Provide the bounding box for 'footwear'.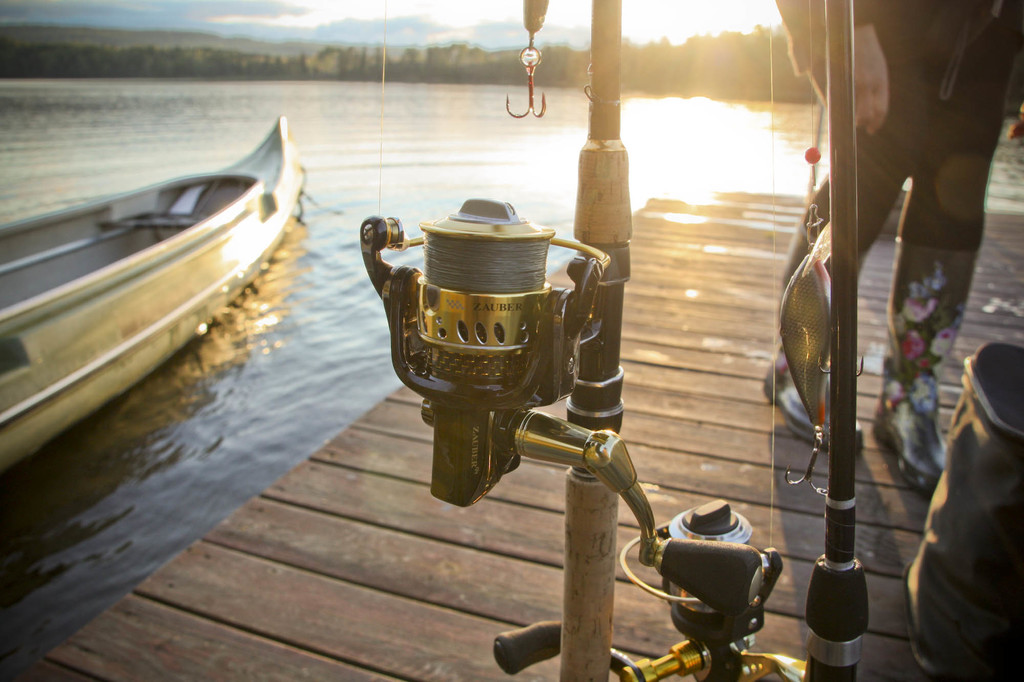
box(867, 242, 958, 499).
